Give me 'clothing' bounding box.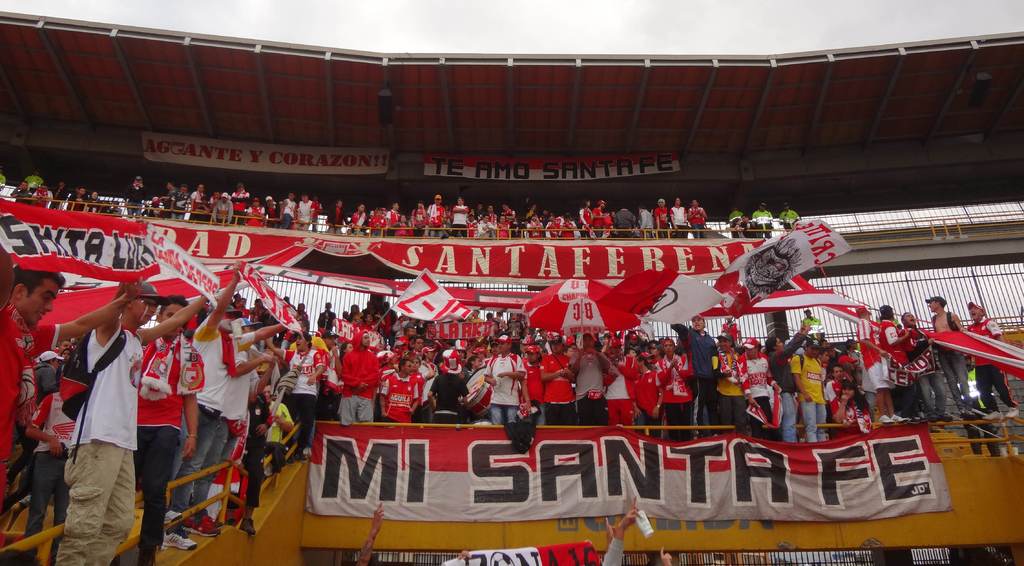
[x1=736, y1=348, x2=778, y2=439].
